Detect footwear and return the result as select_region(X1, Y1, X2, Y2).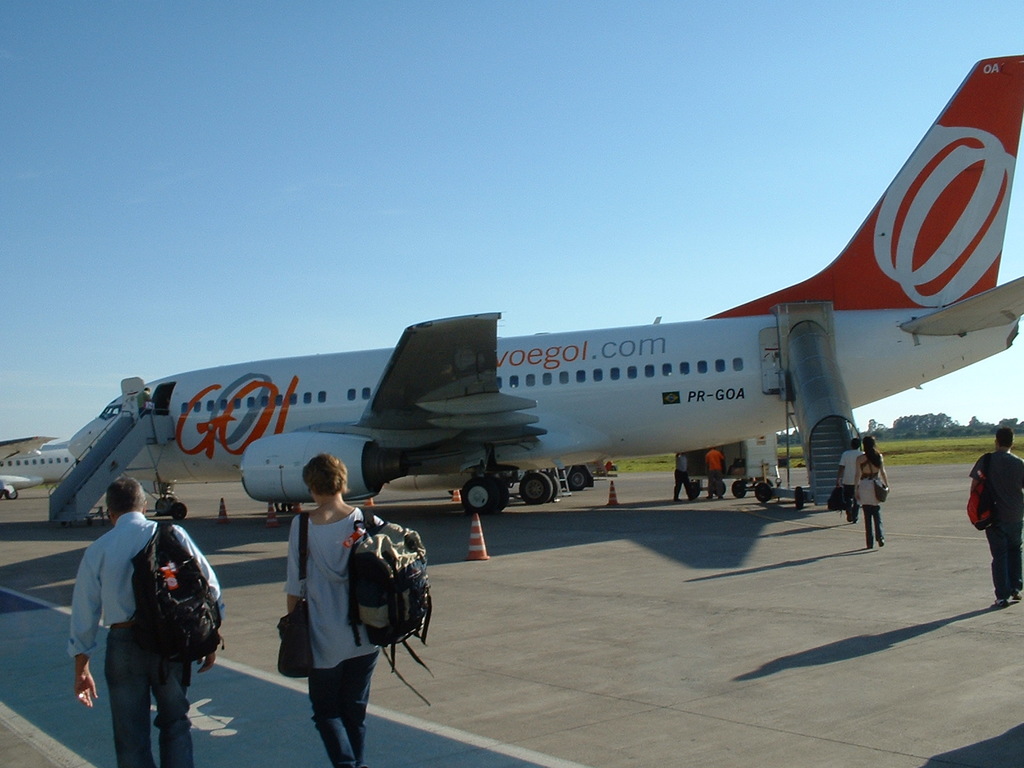
select_region(991, 600, 1009, 609).
